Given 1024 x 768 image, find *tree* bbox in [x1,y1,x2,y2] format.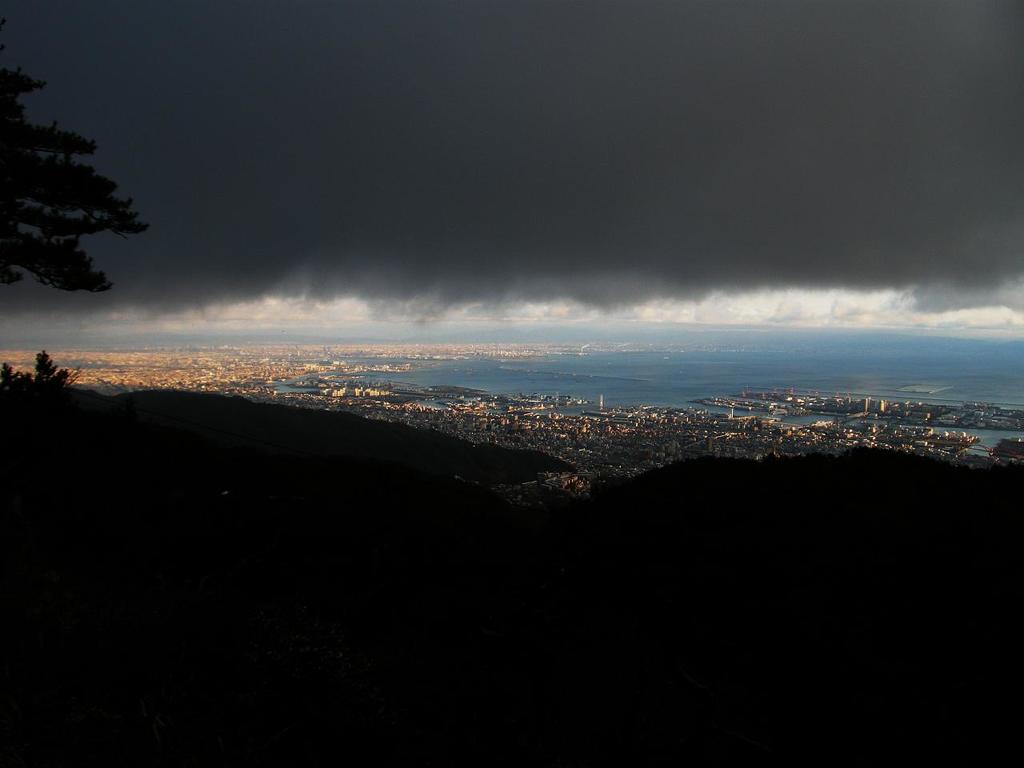
[0,63,146,307].
